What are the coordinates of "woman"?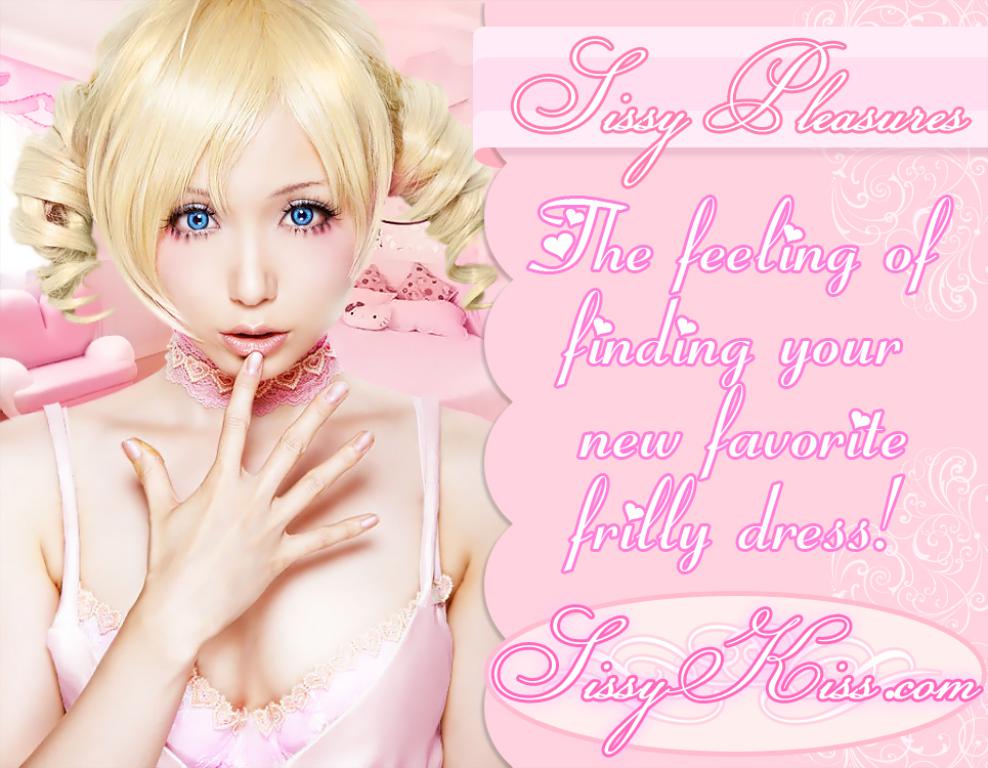
detection(0, 0, 499, 767).
